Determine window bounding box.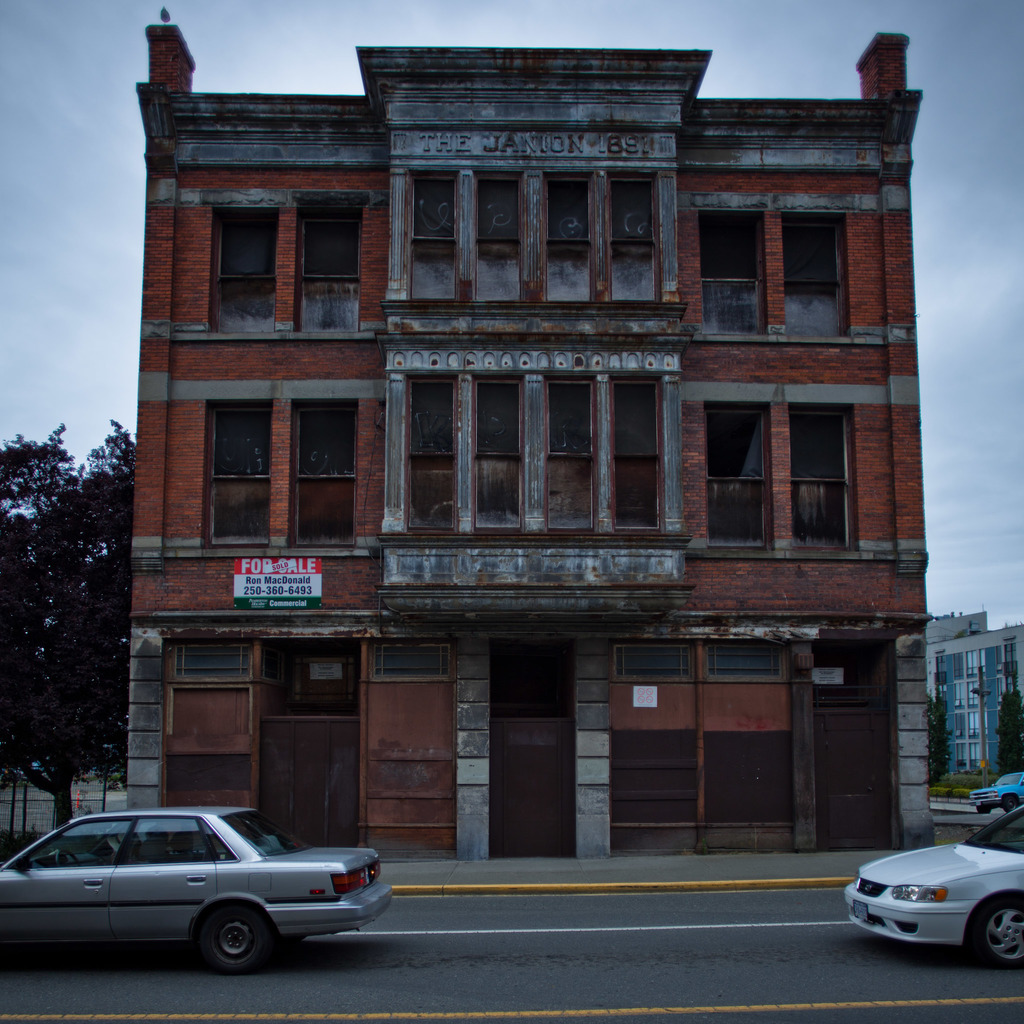
Determined: (696,400,772,550).
